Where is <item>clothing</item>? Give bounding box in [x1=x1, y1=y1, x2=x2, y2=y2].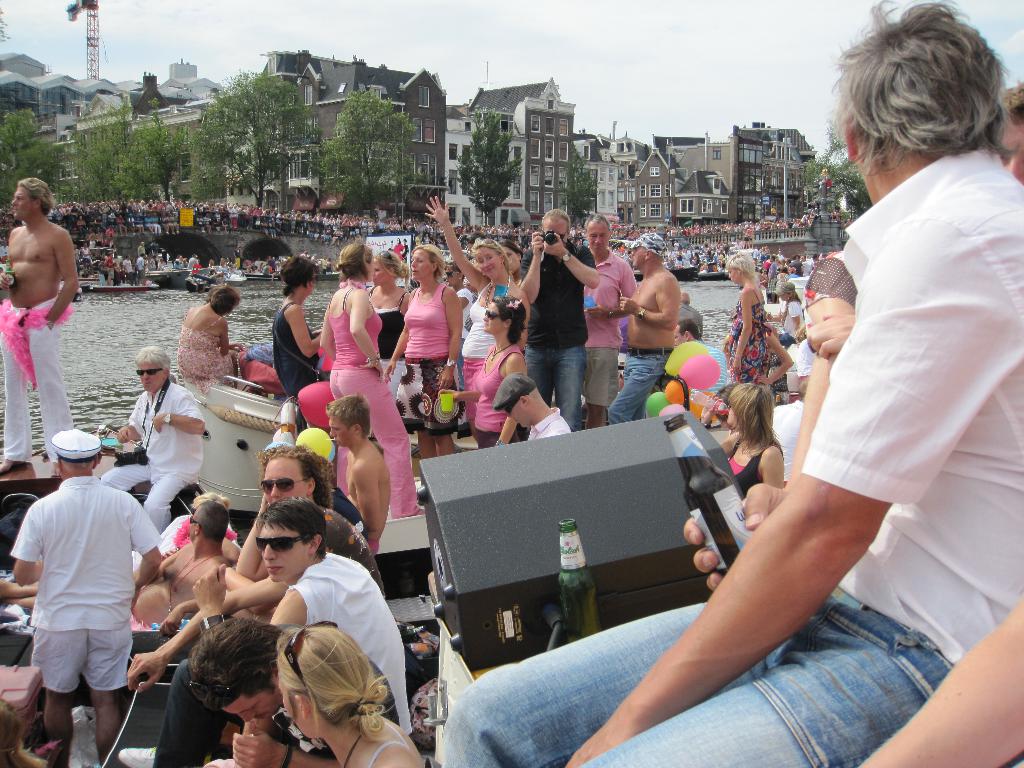
[x1=471, y1=344, x2=531, y2=452].
